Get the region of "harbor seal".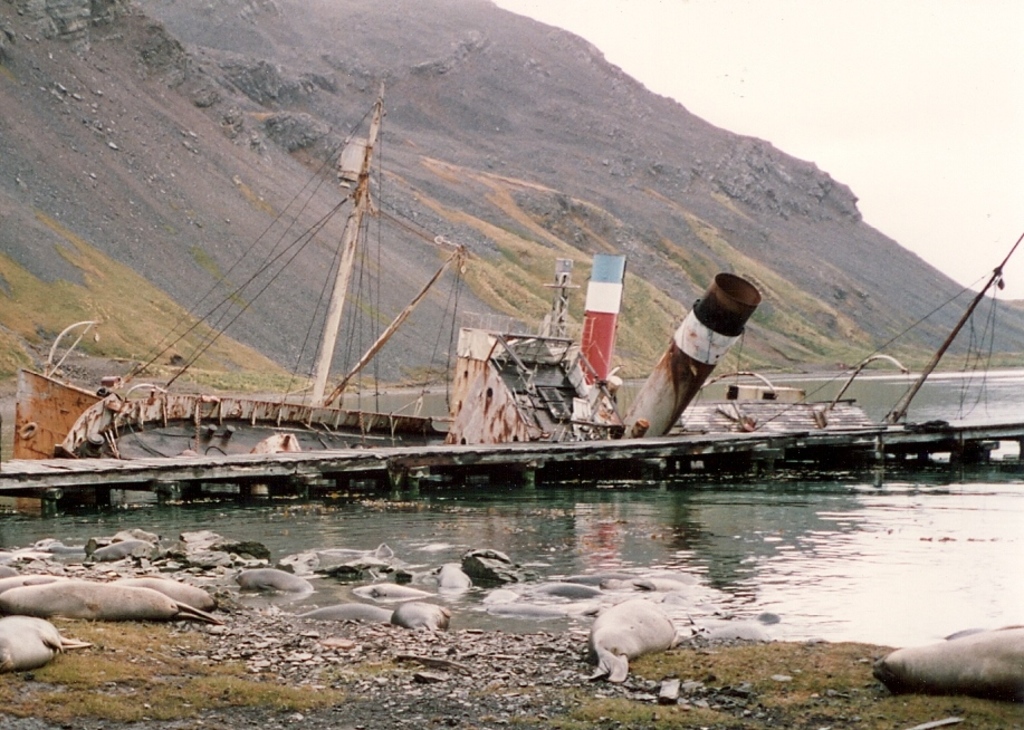
detection(581, 601, 680, 685).
